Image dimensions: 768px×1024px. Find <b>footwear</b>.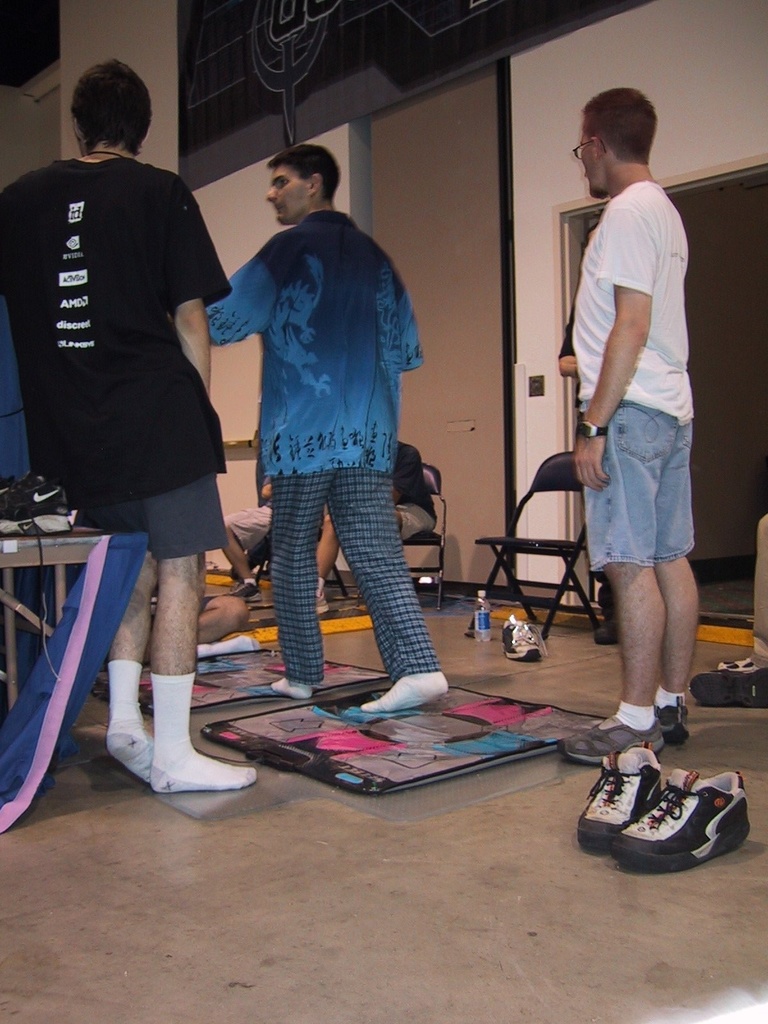
box=[317, 592, 329, 612].
